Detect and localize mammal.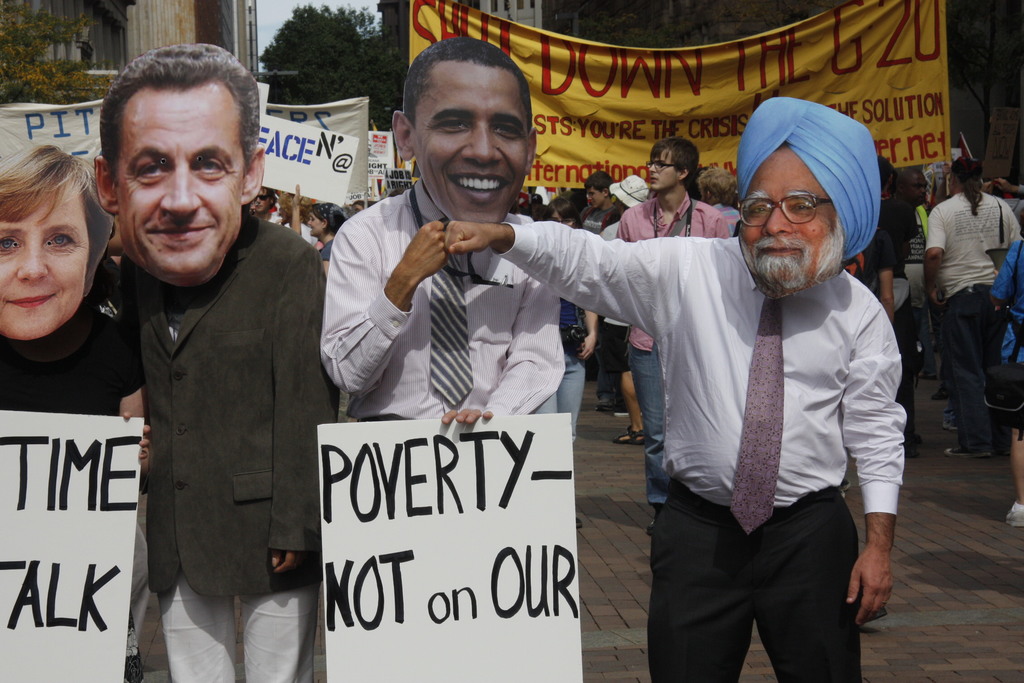
Localized at [left=531, top=192, right=540, bottom=220].
